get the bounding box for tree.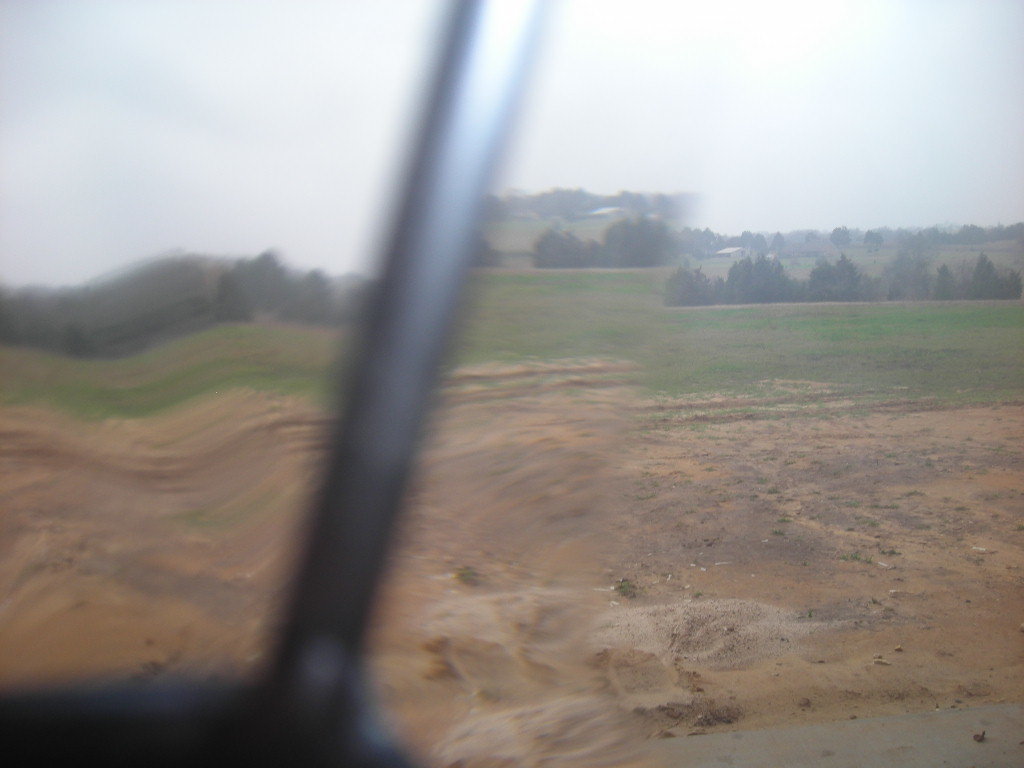
(736,229,753,251).
